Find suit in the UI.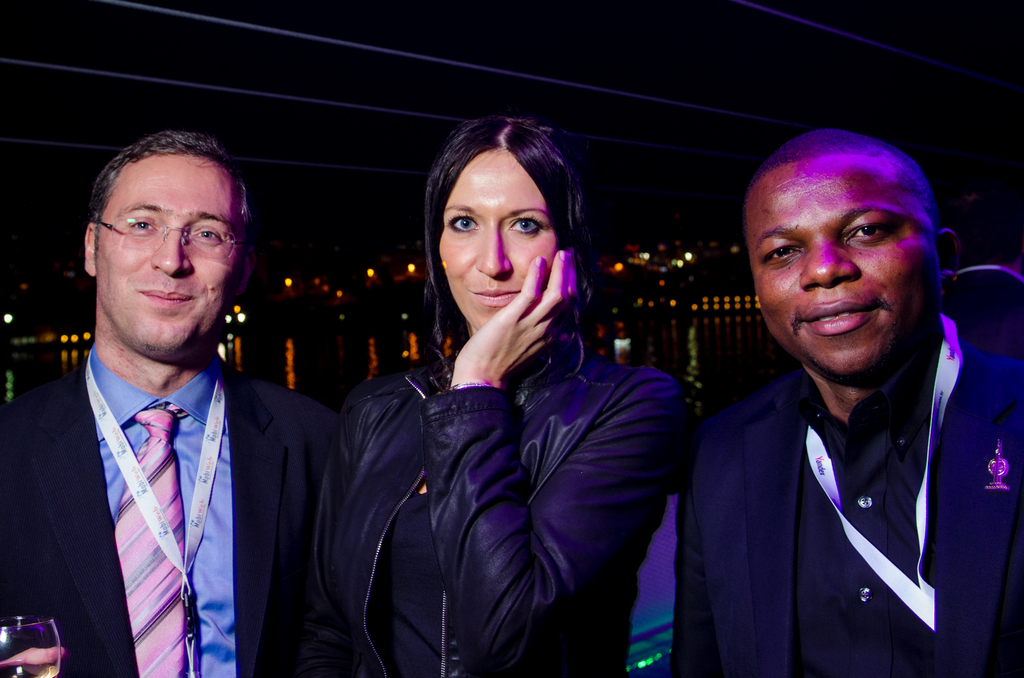
UI element at left=669, top=317, right=1023, bottom=677.
